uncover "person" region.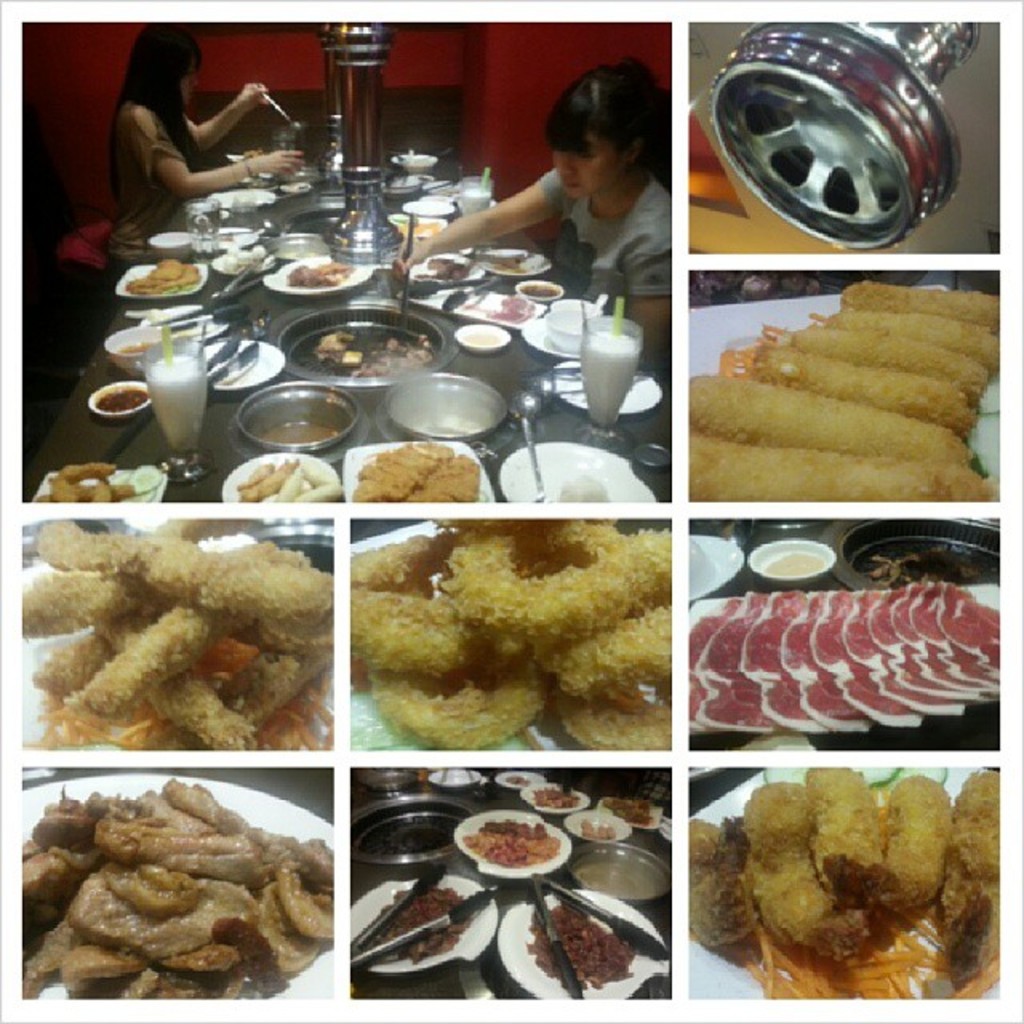
Uncovered: [110, 22, 302, 274].
